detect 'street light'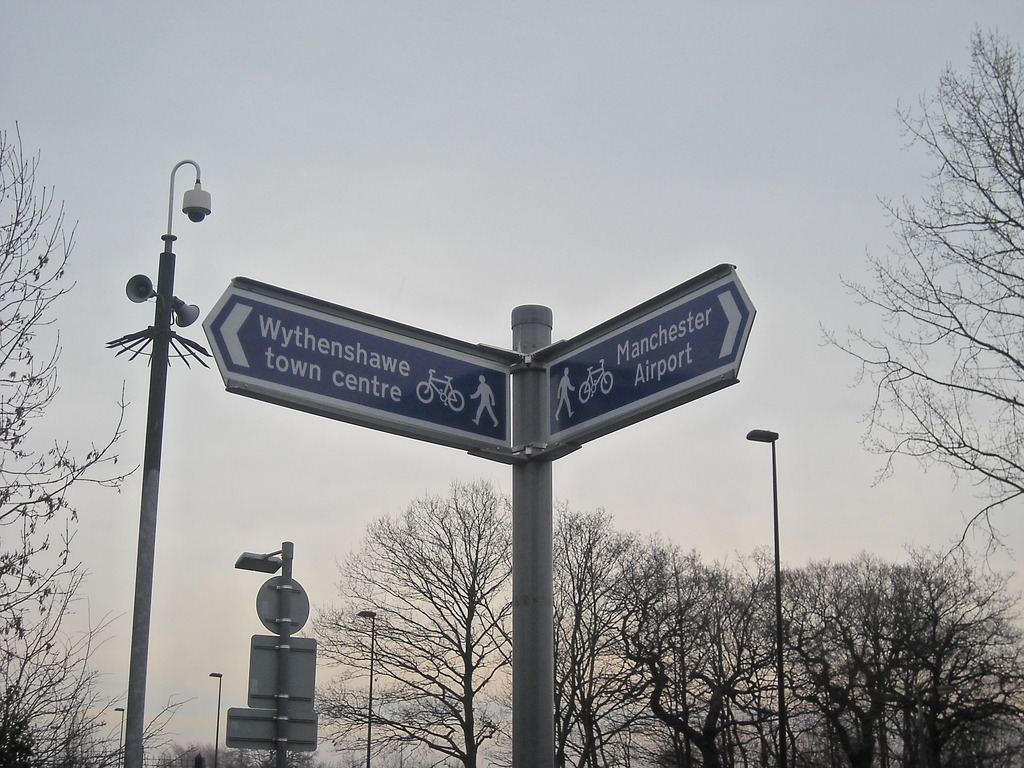
<region>739, 428, 785, 762</region>
